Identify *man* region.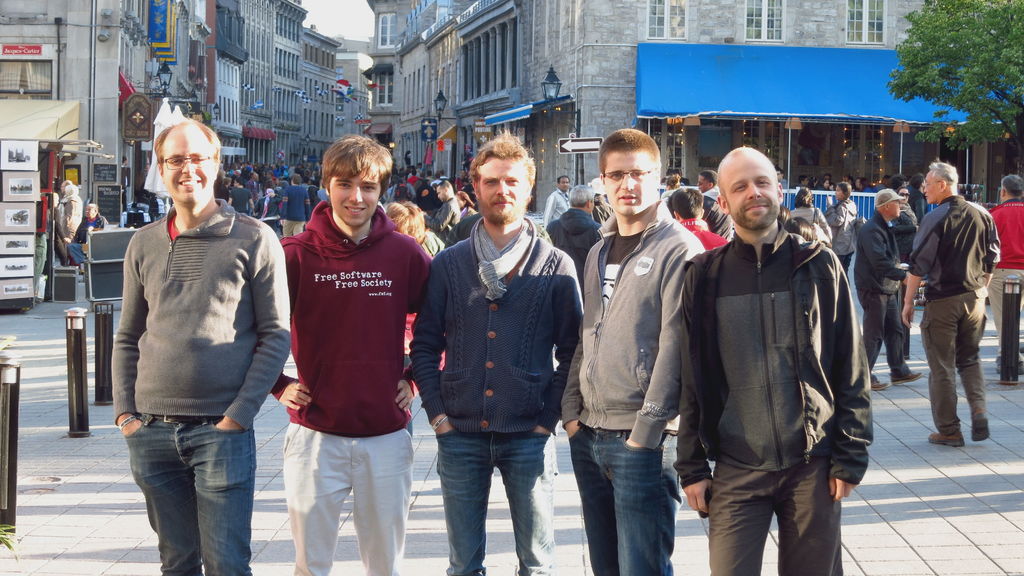
Region: [left=696, top=172, right=735, bottom=244].
